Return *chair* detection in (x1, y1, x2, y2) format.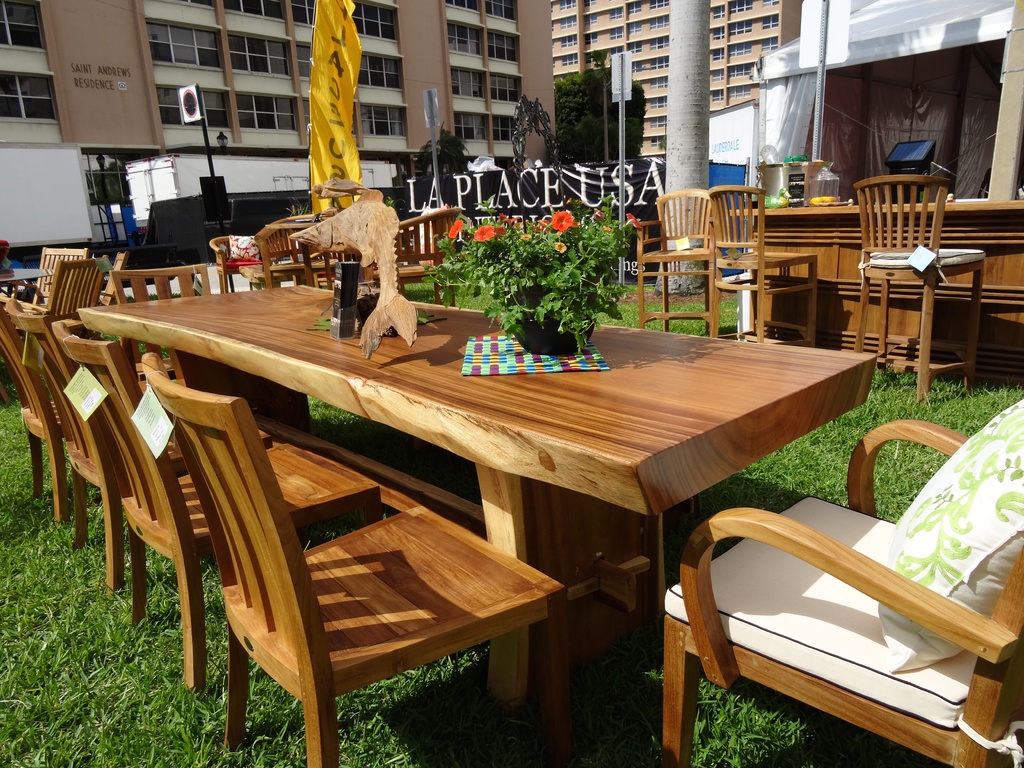
(854, 173, 984, 402).
